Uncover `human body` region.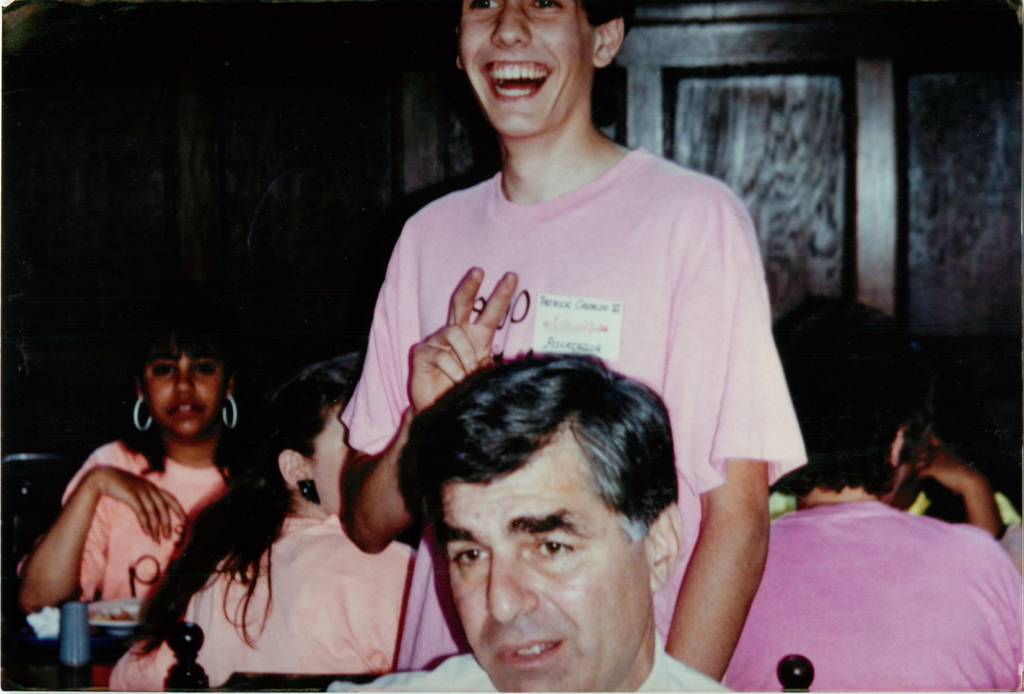
Uncovered: l=330, t=352, r=734, b=693.
